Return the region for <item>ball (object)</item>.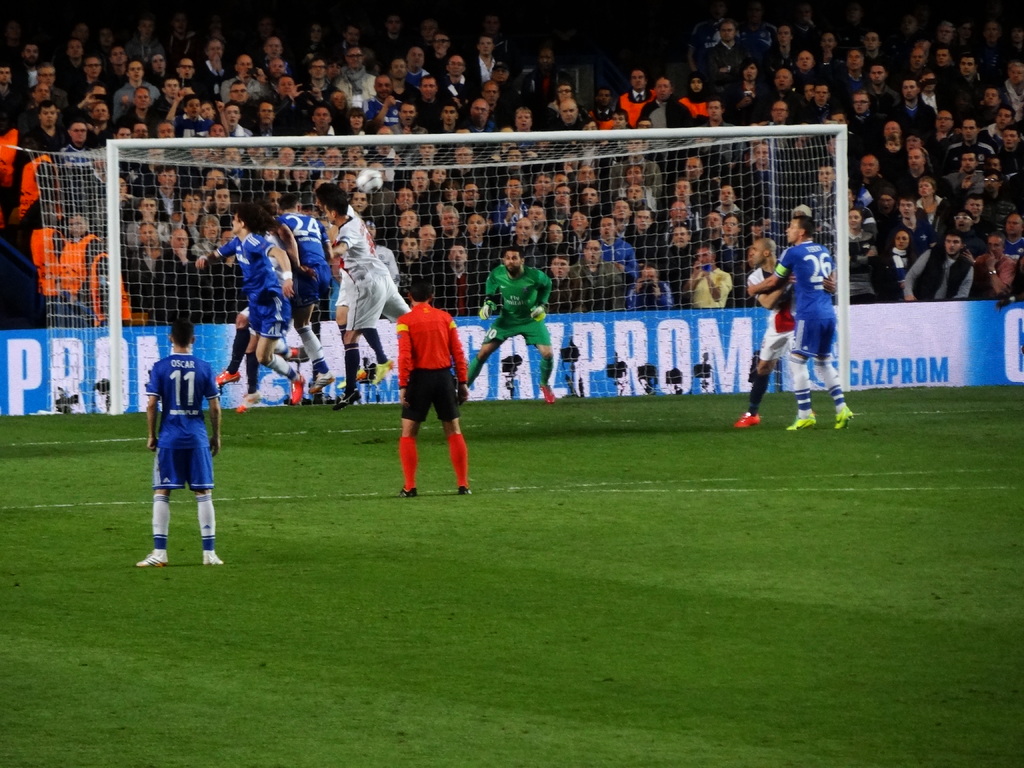
pyautogui.locateOnScreen(358, 167, 381, 196).
